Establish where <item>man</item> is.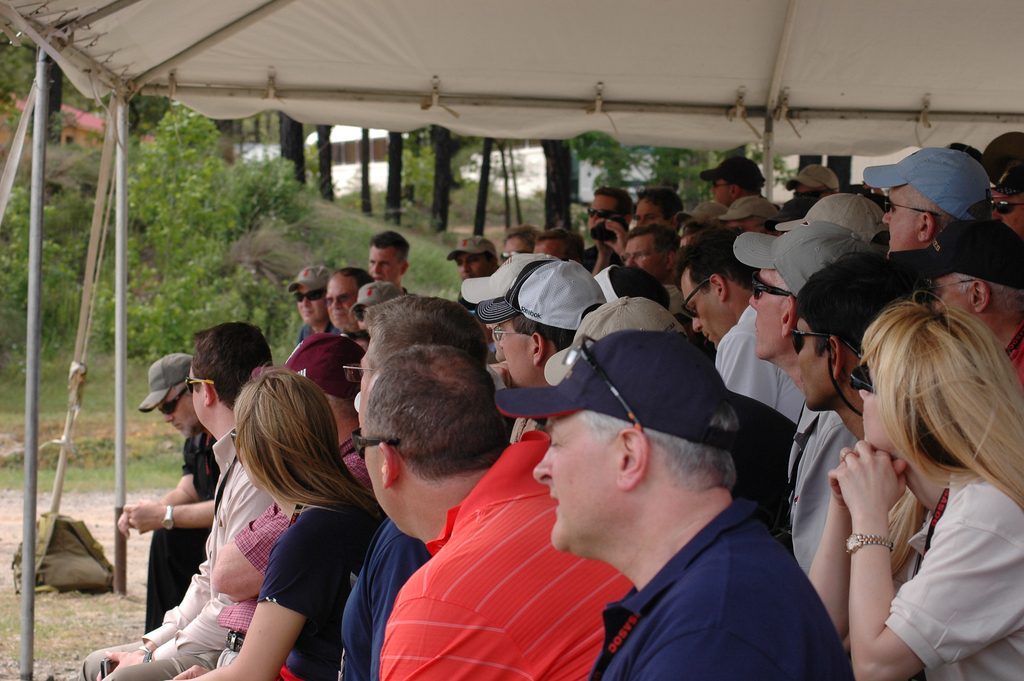
Established at detection(120, 355, 221, 635).
